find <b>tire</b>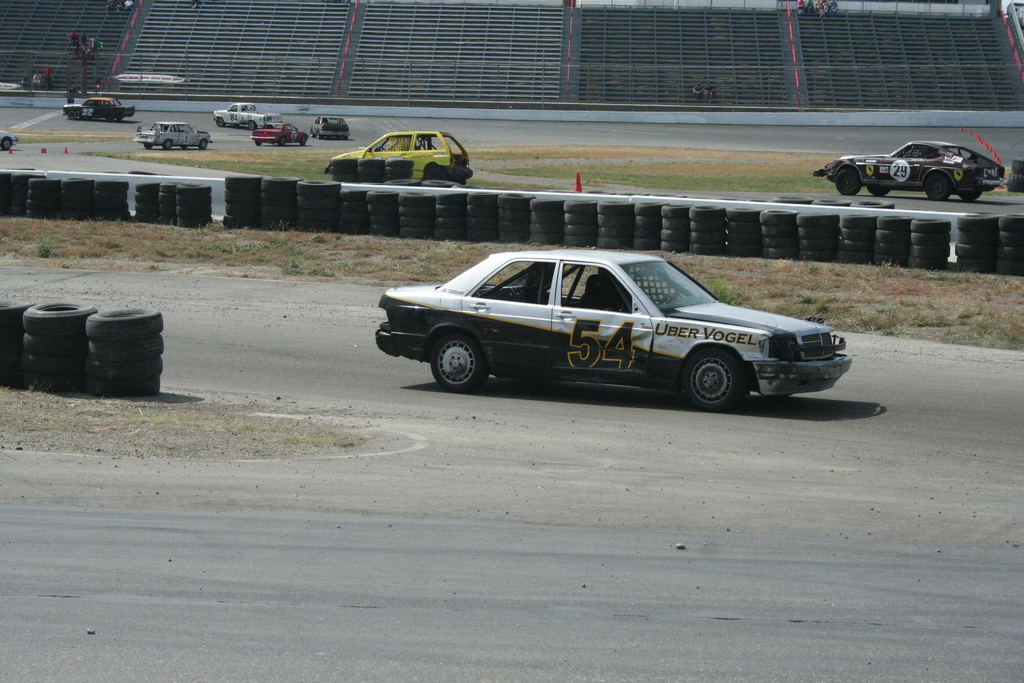
x1=253, y1=142, x2=263, y2=146
